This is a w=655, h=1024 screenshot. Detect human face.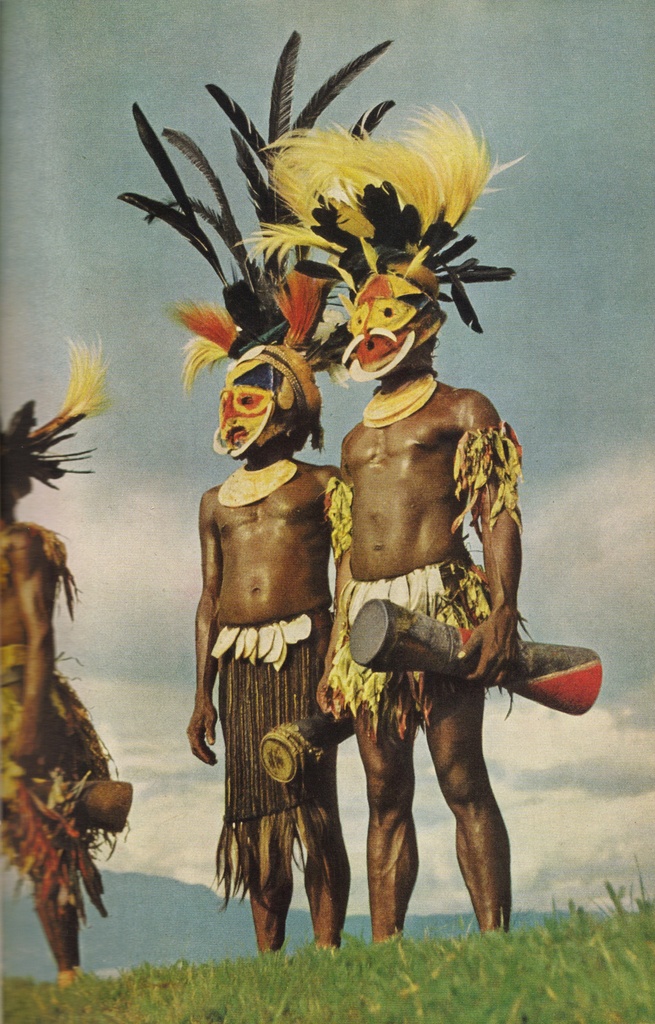
(336, 260, 431, 391).
